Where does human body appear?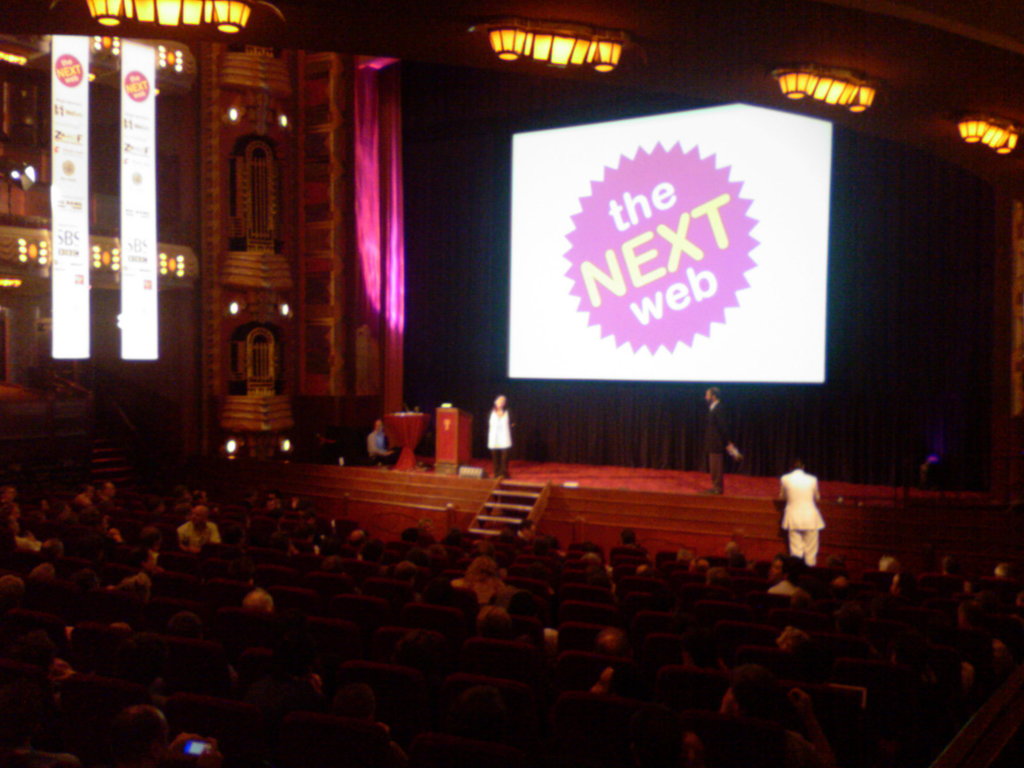
Appears at 433, 545, 449, 562.
